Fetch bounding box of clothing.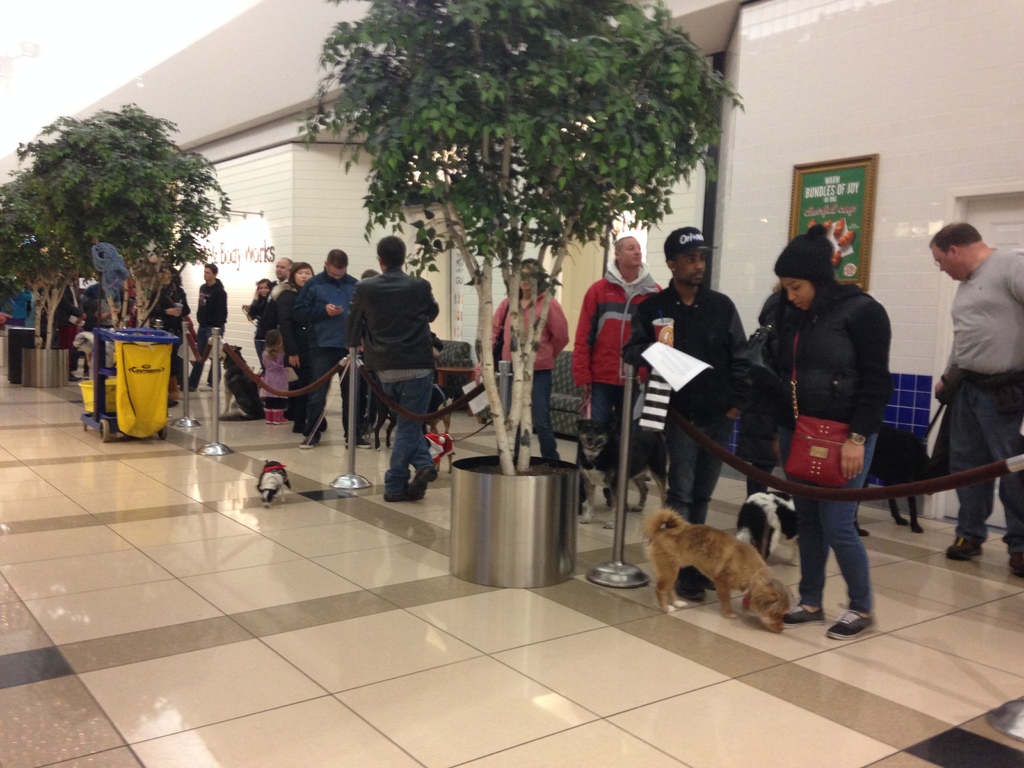
Bbox: [x1=483, y1=286, x2=569, y2=466].
